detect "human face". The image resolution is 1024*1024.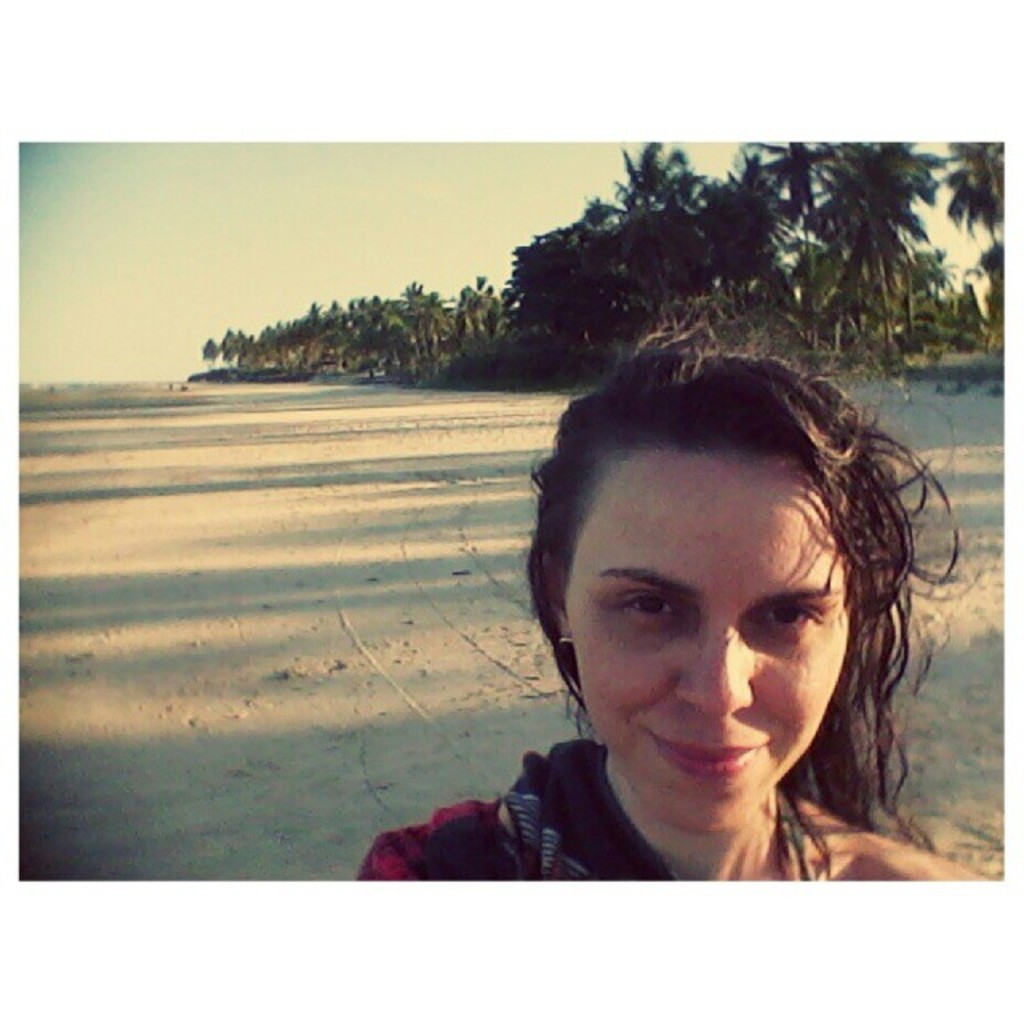
<bbox>573, 469, 845, 830</bbox>.
